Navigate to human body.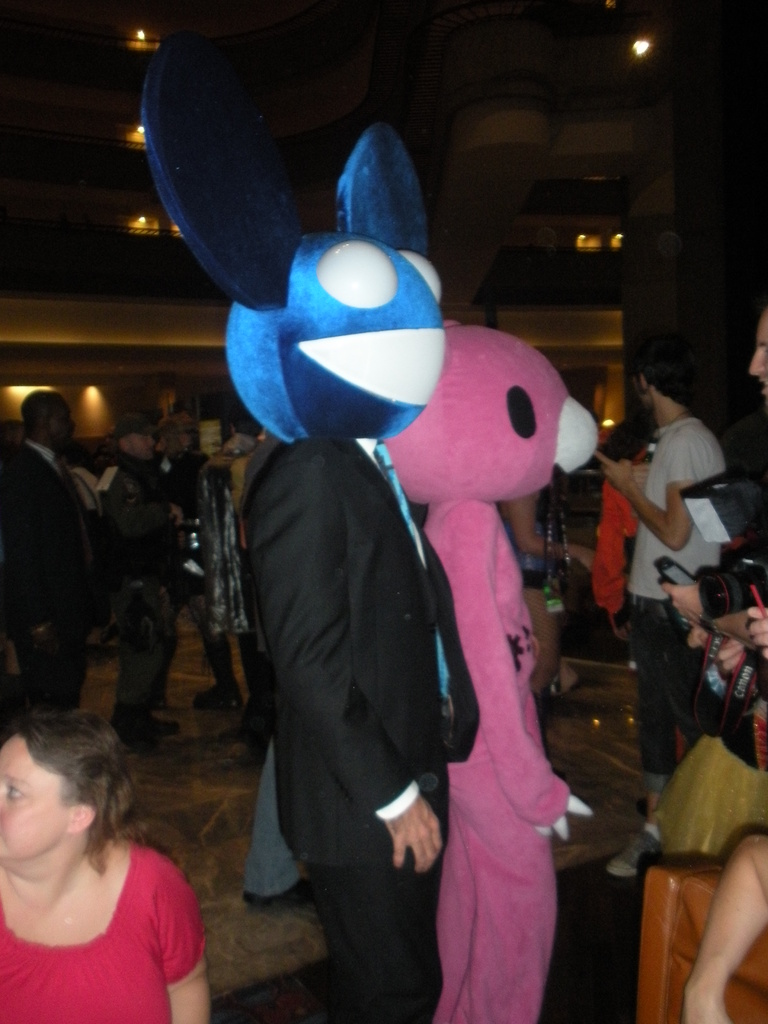
Navigation target: {"left": 81, "top": 459, "right": 168, "bottom": 749}.
